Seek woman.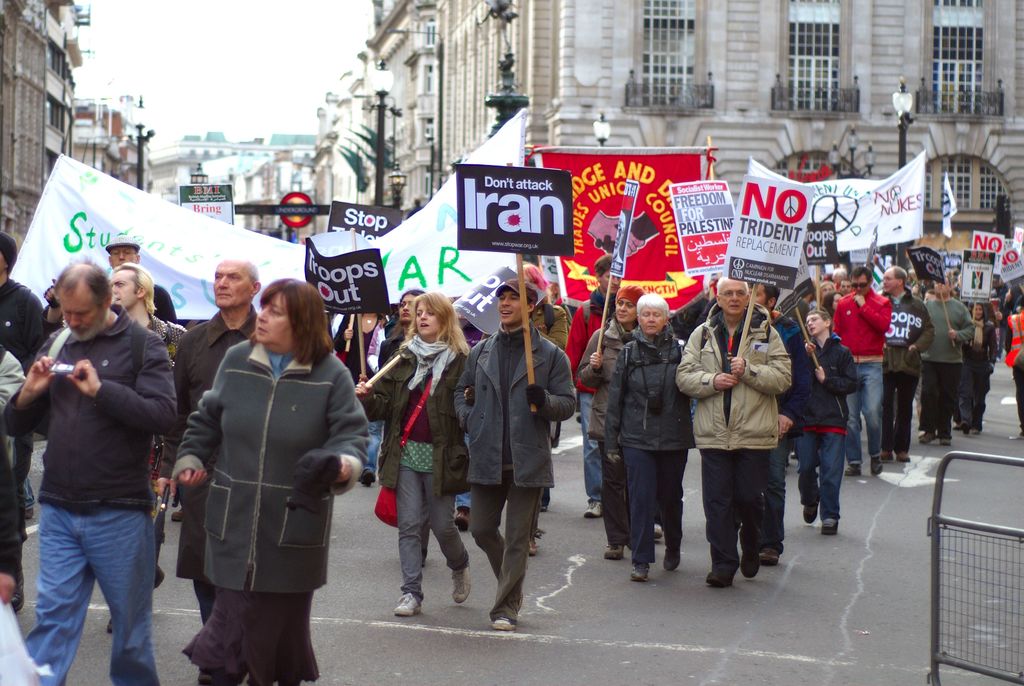
963,298,1005,436.
